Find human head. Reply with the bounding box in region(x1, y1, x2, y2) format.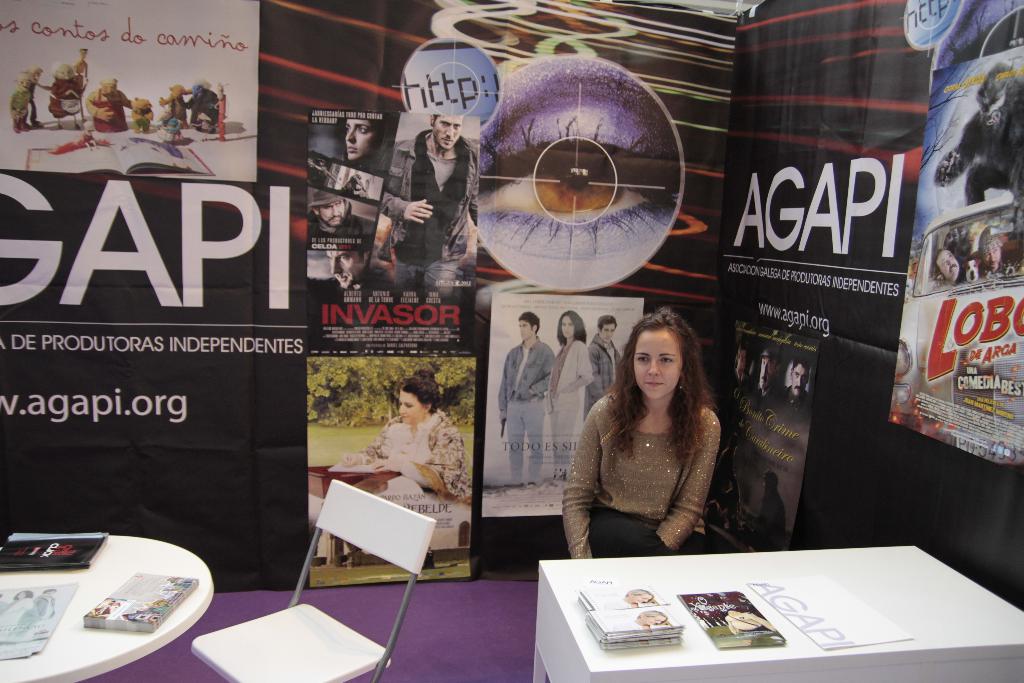
region(933, 252, 958, 283).
